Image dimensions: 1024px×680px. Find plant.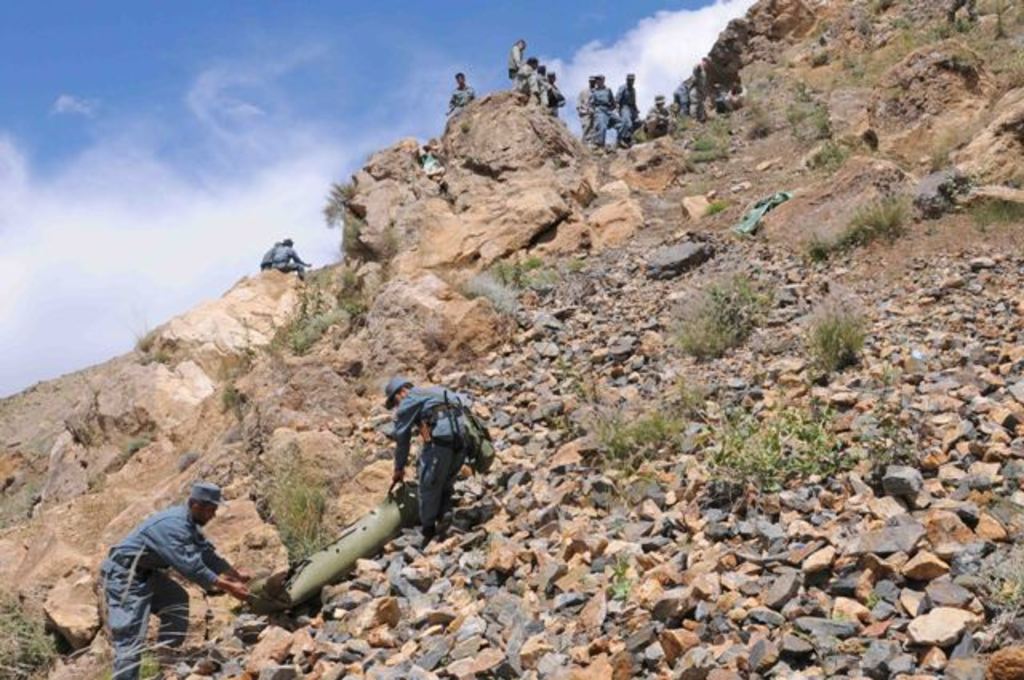
x1=245, y1=454, x2=334, y2=568.
